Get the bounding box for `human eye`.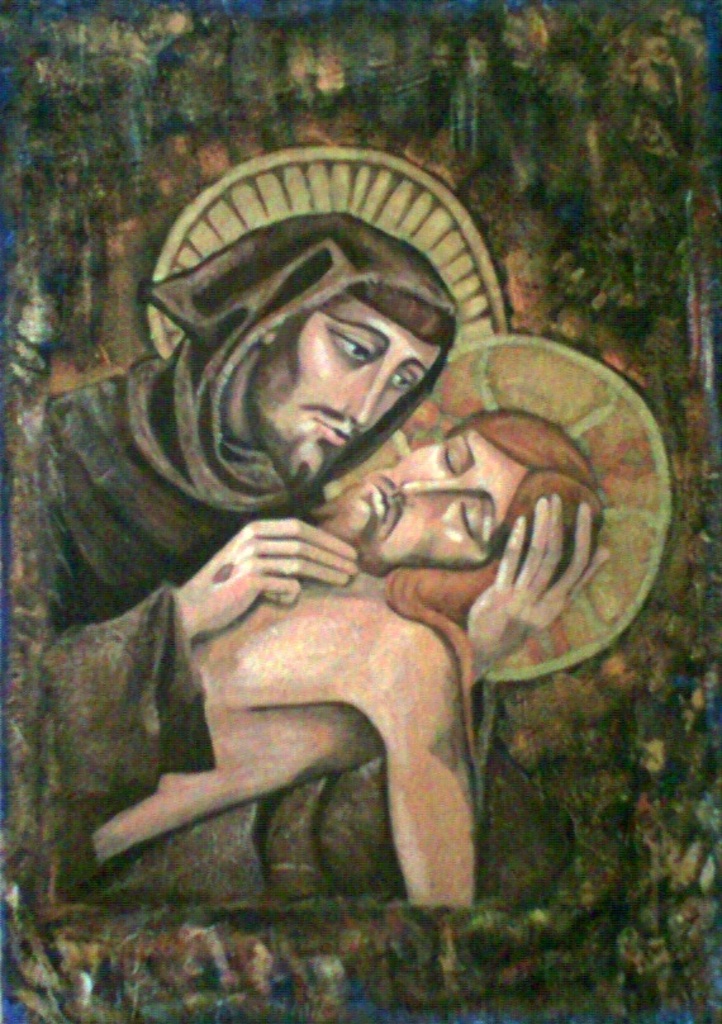
select_region(450, 492, 479, 536).
